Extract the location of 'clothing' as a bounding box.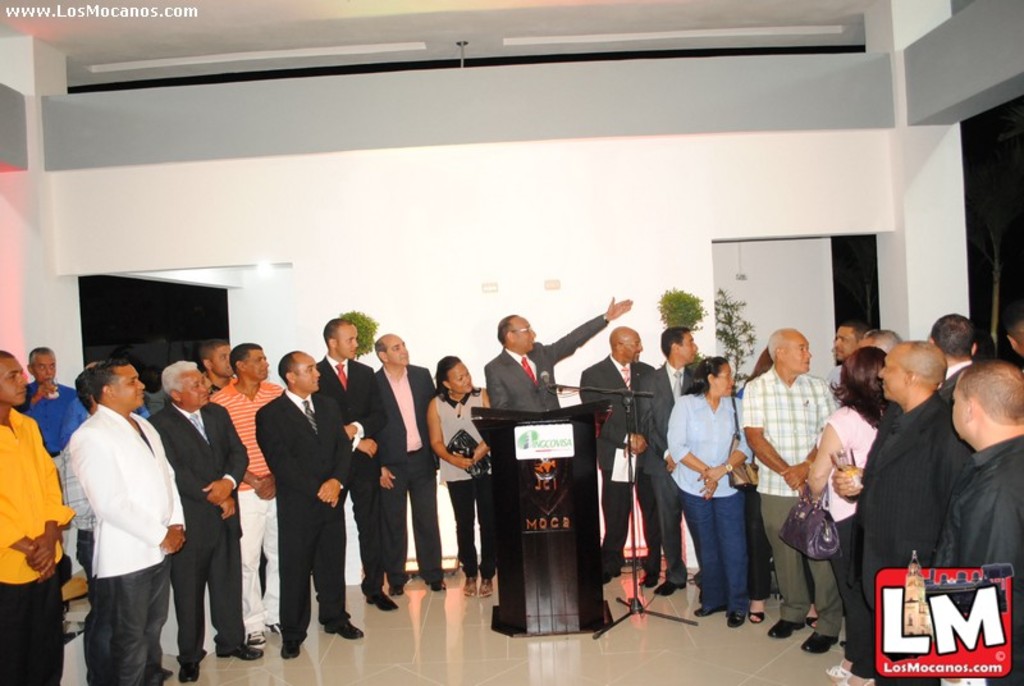
region(852, 381, 964, 677).
